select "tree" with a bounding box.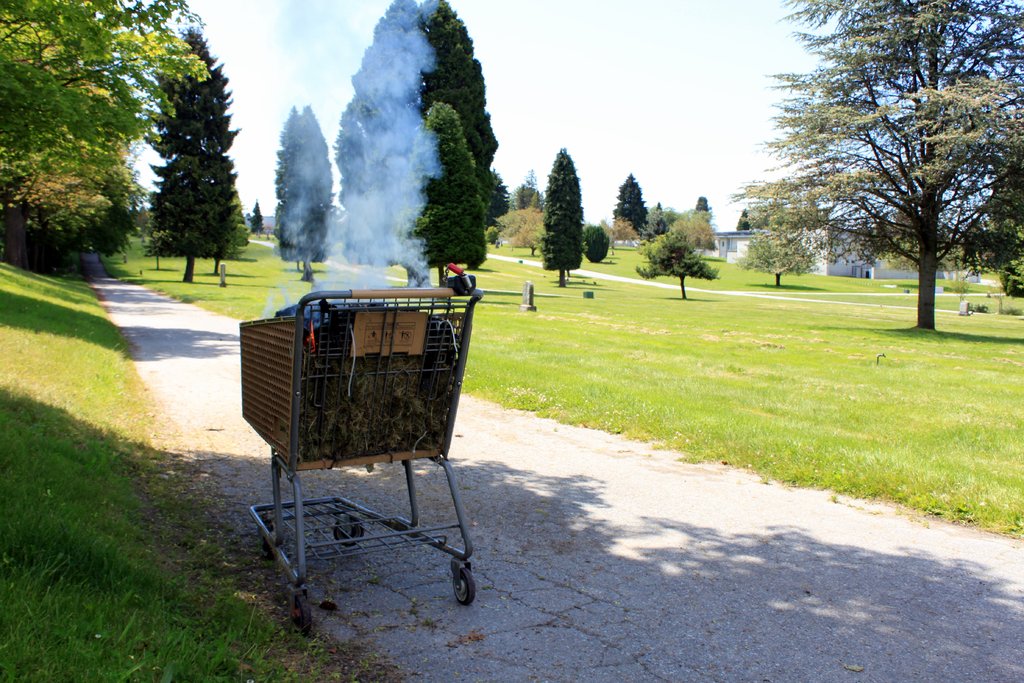
<bbox>0, 0, 214, 278</bbox>.
